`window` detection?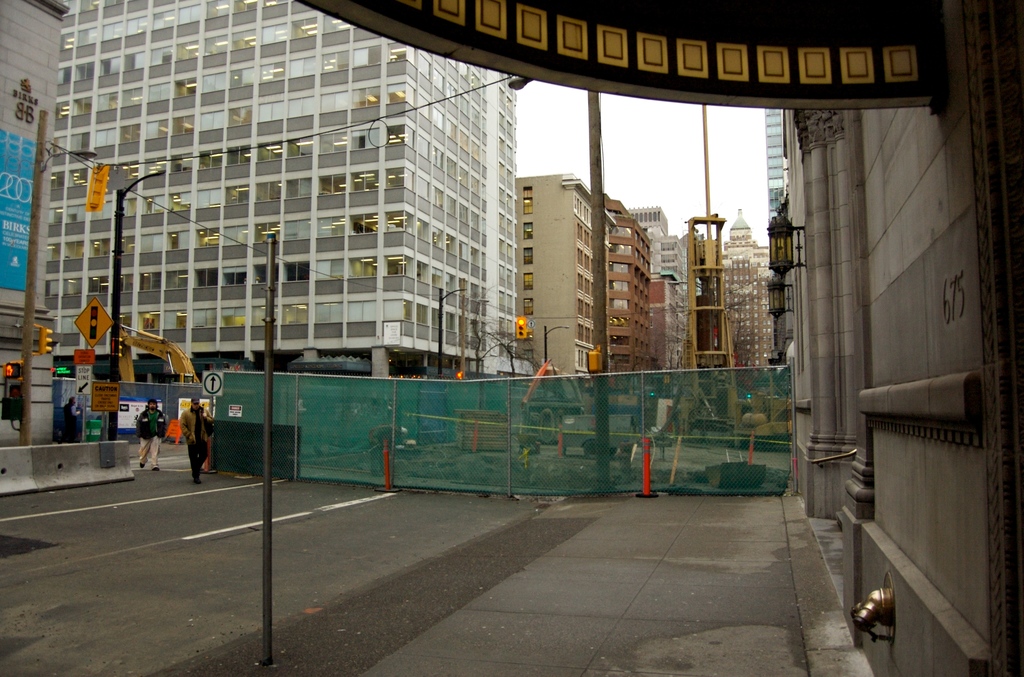
469 209 481 231
